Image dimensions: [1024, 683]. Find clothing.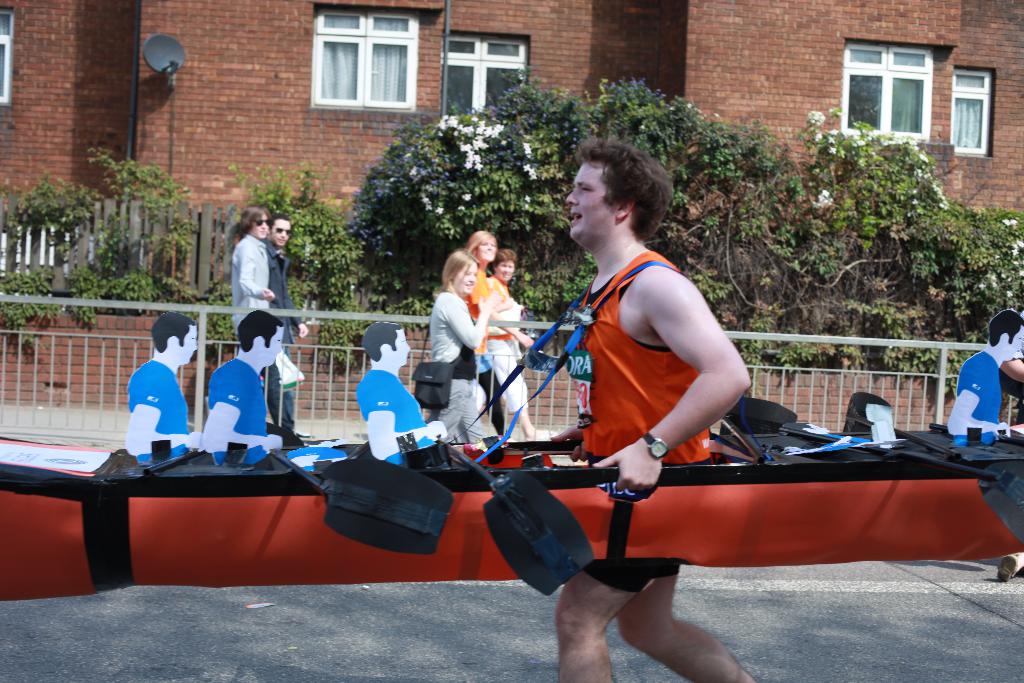
<bbox>236, 313, 275, 356</bbox>.
